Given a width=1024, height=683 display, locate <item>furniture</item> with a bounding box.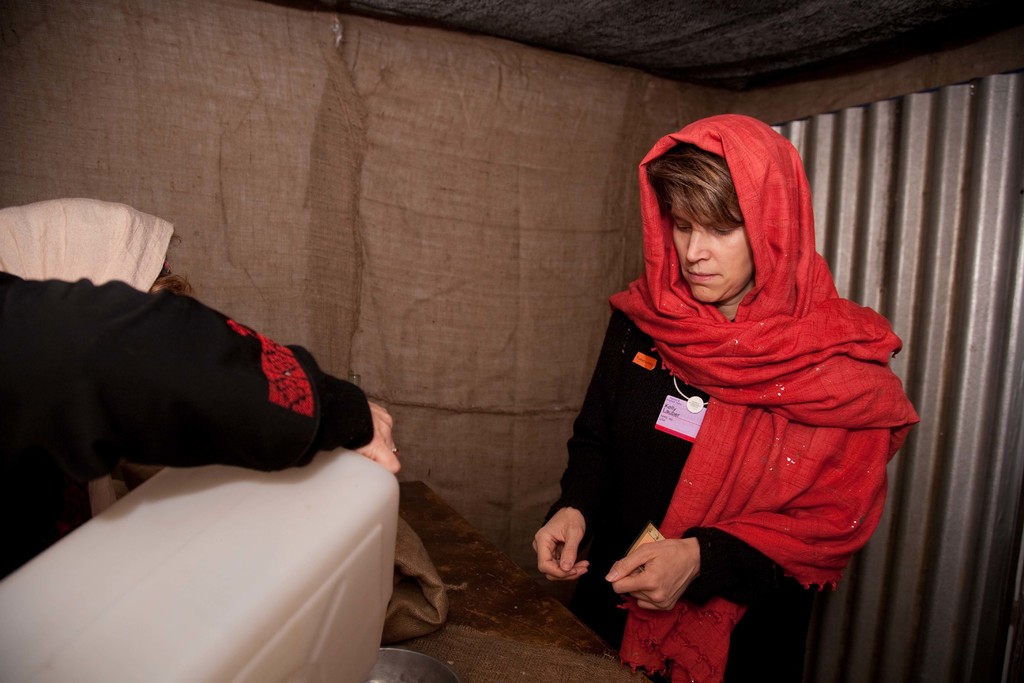
Located: 0:451:401:682.
